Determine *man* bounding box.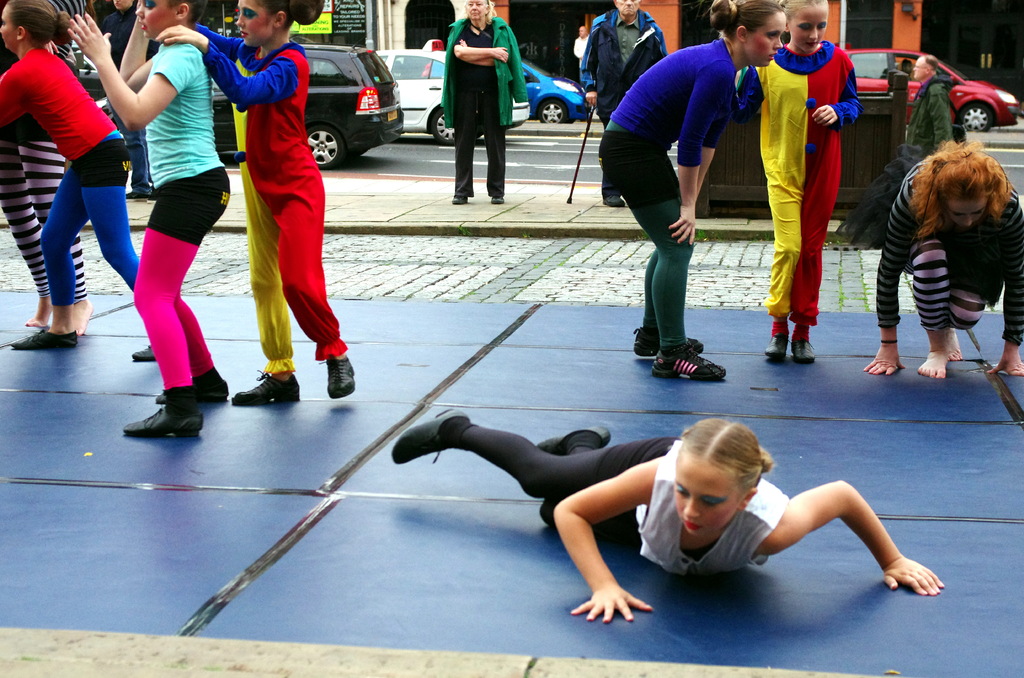
Determined: 579,0,671,208.
